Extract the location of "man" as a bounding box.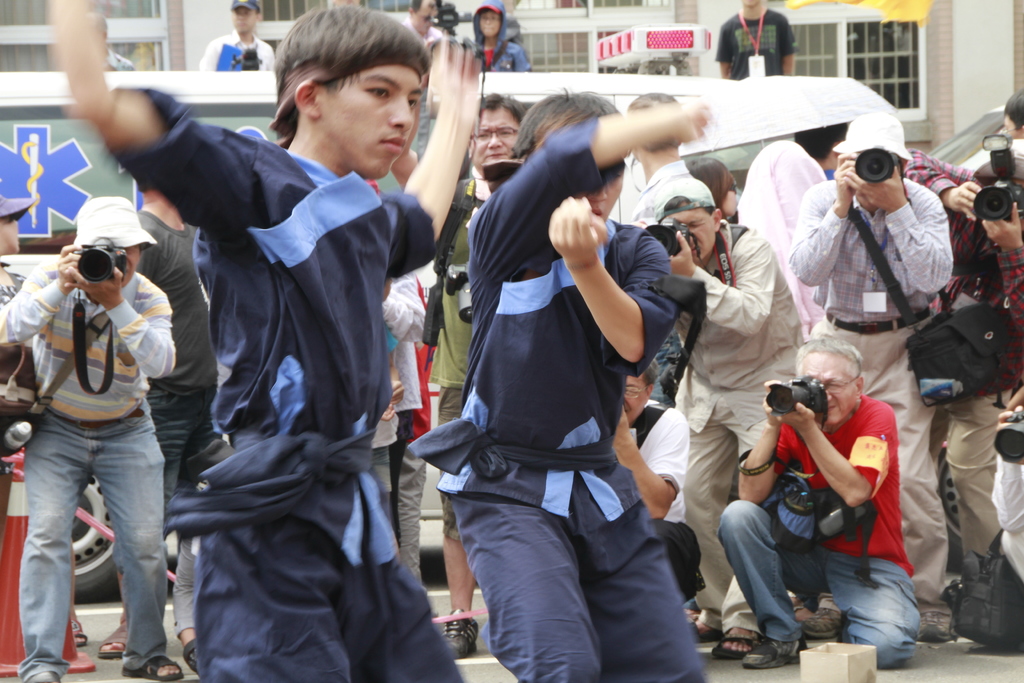
{"x1": 94, "y1": 173, "x2": 215, "y2": 656}.
